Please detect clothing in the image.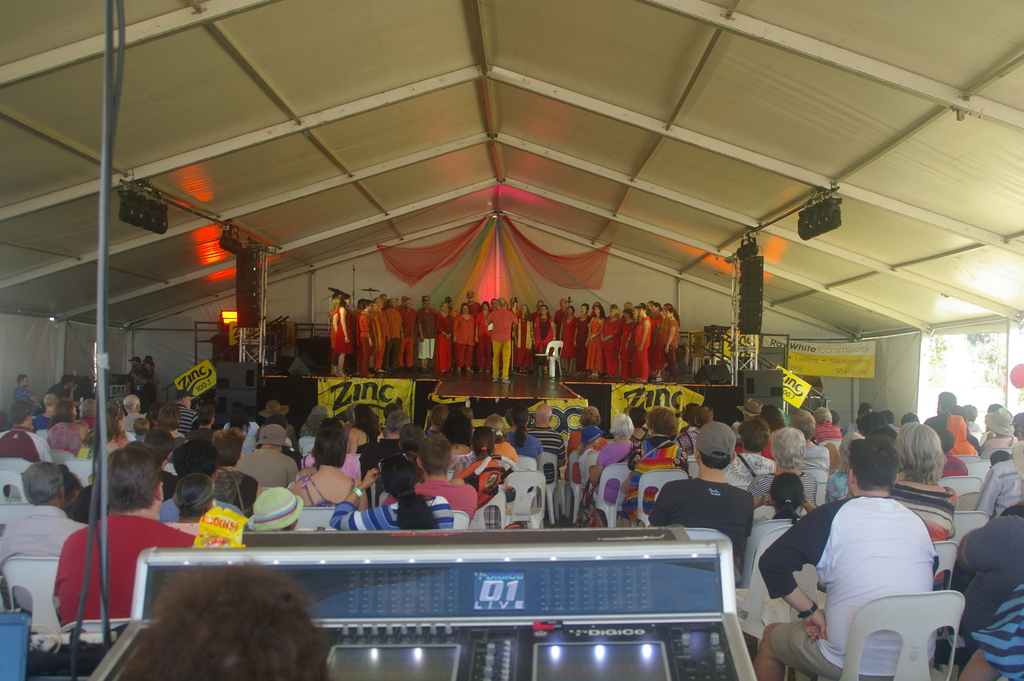
box(616, 317, 637, 382).
